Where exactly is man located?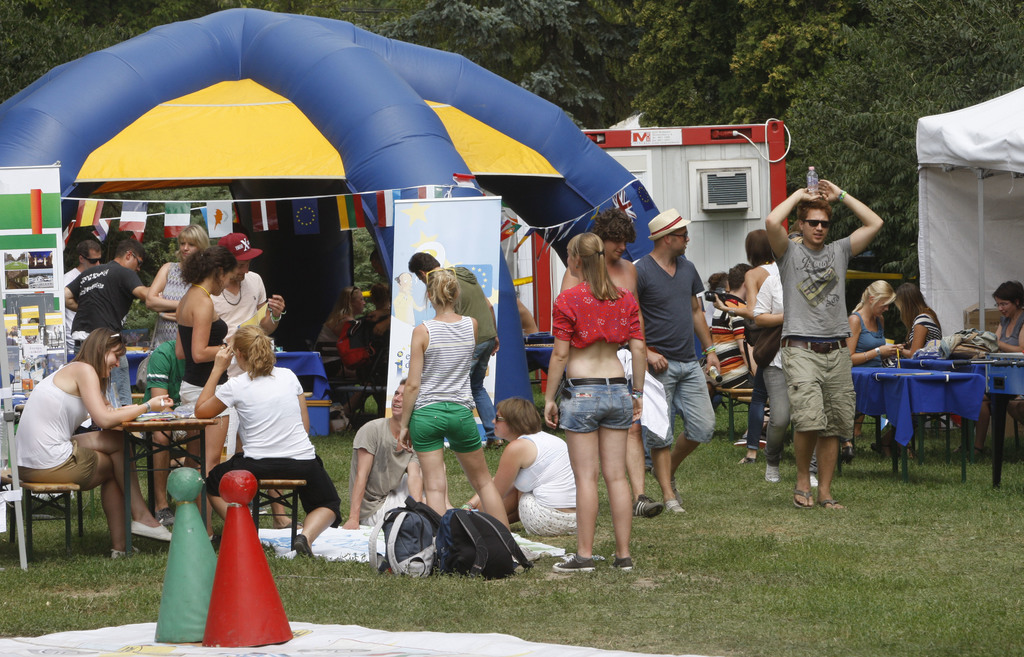
Its bounding box is <box>556,209,665,520</box>.
